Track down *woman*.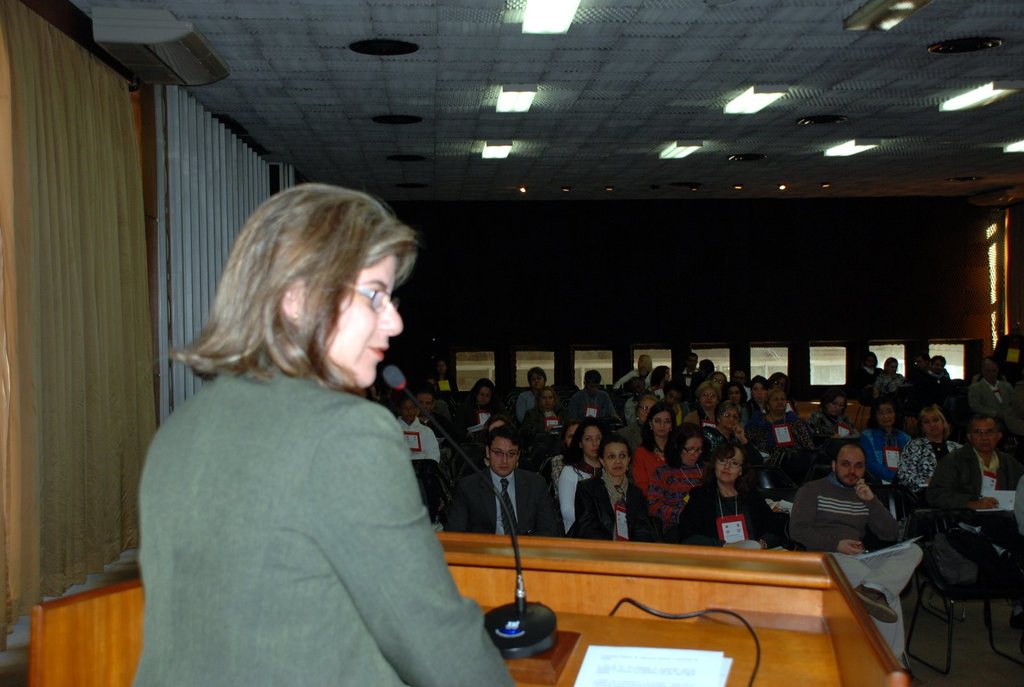
Tracked to Rect(684, 379, 721, 422).
